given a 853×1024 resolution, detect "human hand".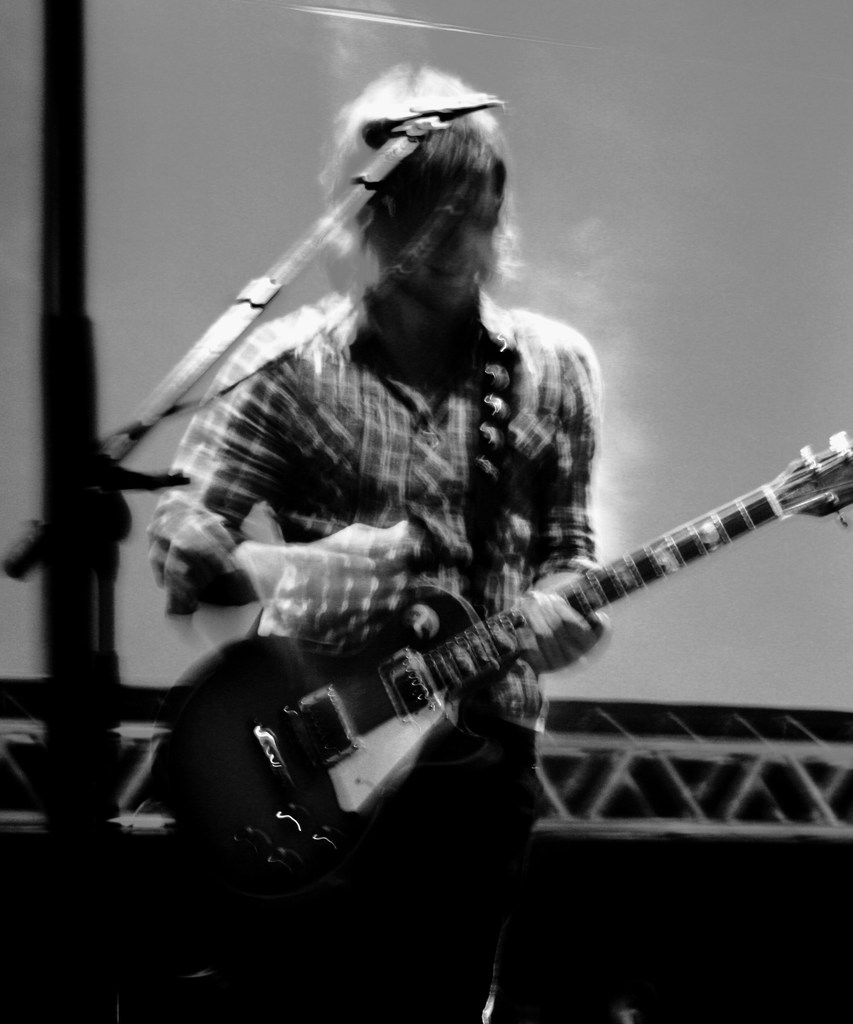
x1=310, y1=519, x2=417, y2=606.
